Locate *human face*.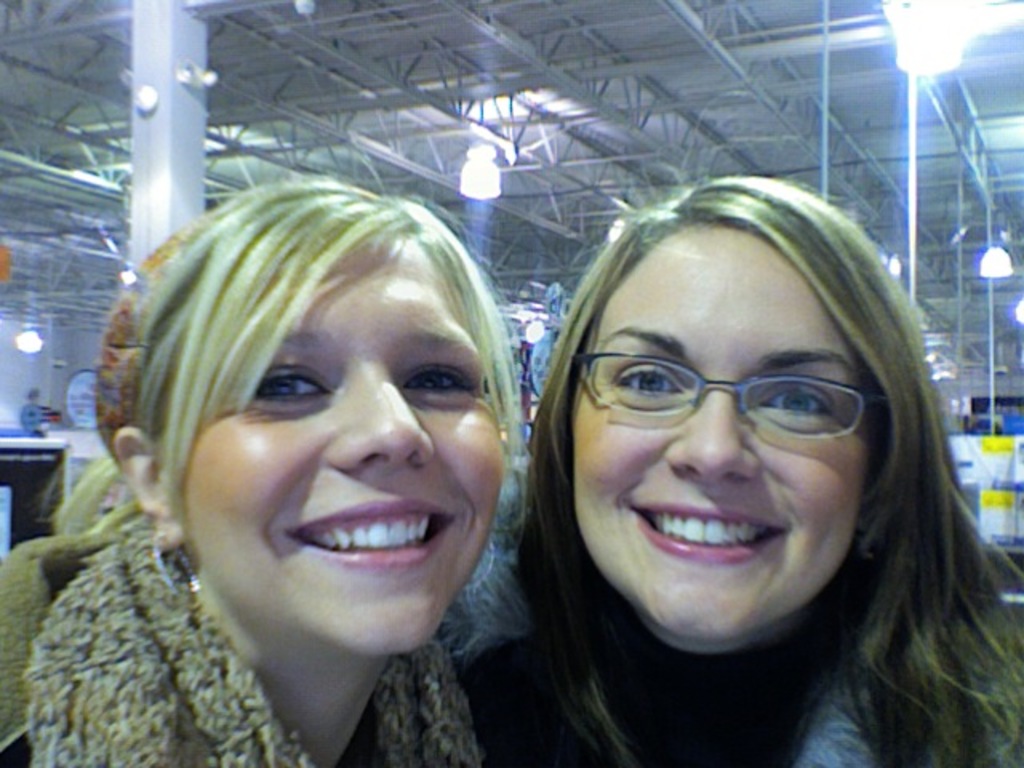
Bounding box: box(181, 232, 515, 658).
